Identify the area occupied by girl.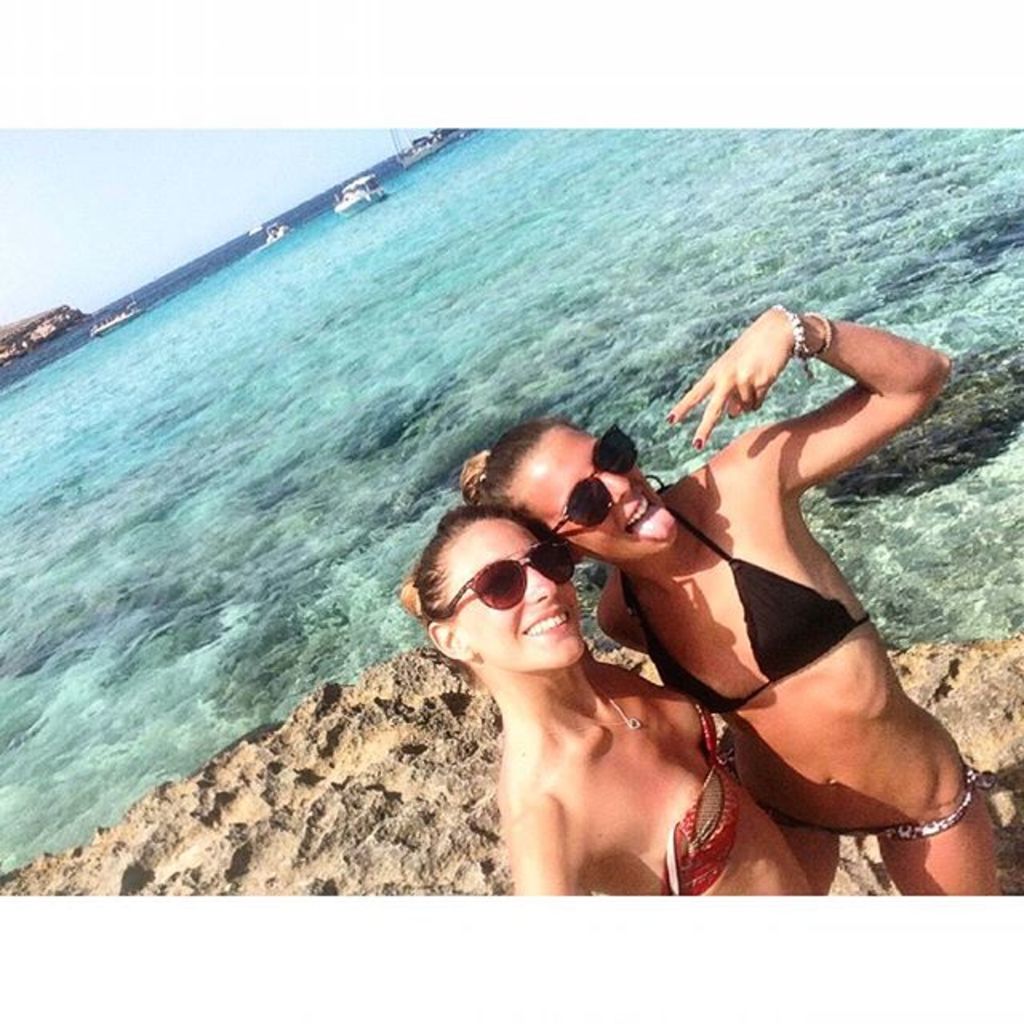
Area: region(406, 507, 810, 891).
